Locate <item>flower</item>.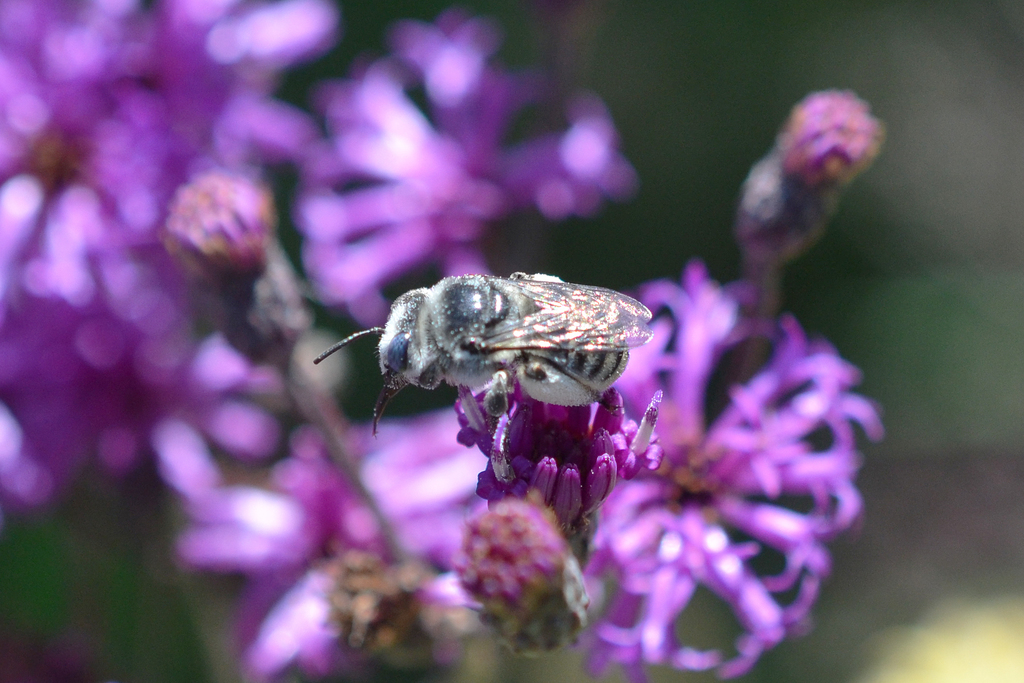
Bounding box: region(289, 8, 645, 300).
